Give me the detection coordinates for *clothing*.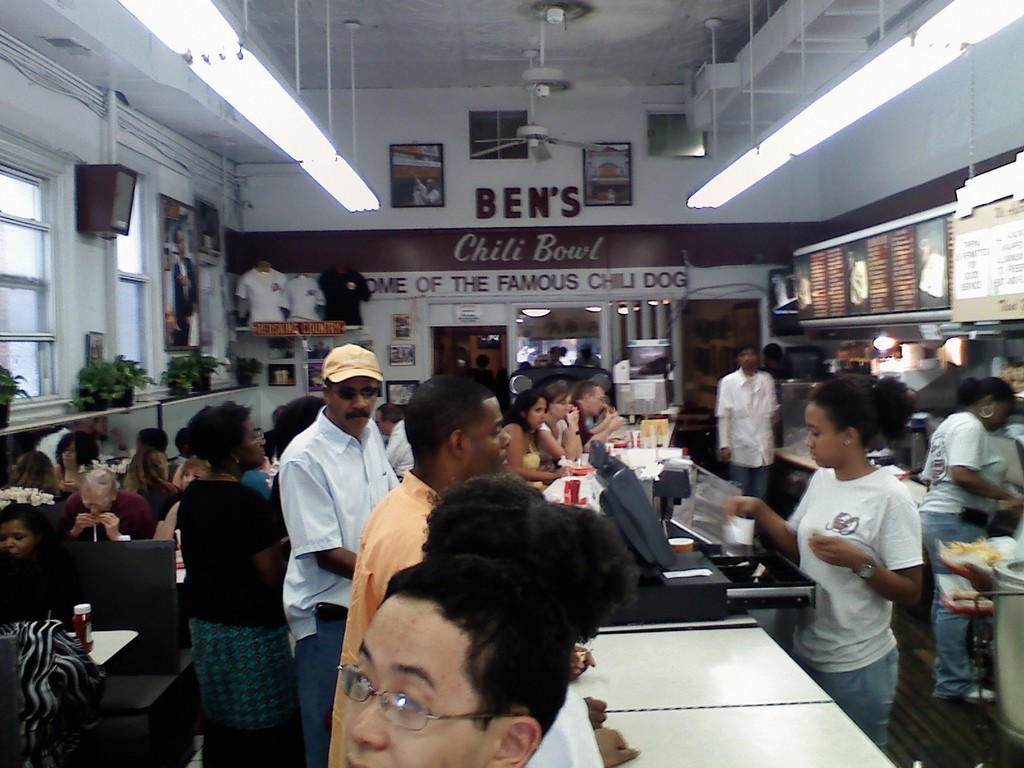
<box>280,369,288,384</box>.
